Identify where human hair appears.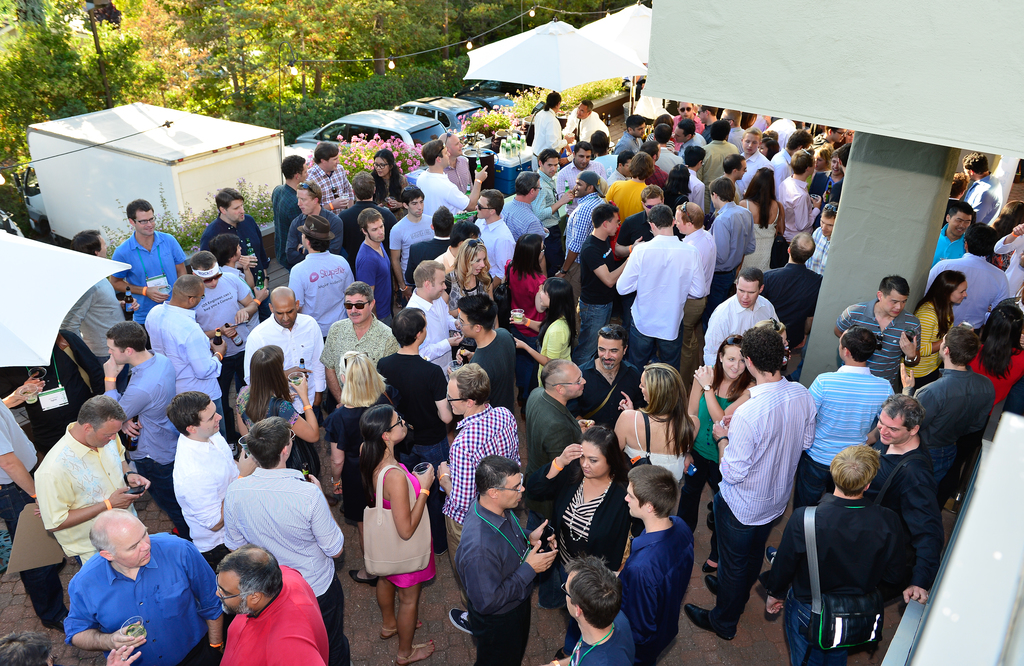
Appears at l=510, t=232, r=545, b=283.
